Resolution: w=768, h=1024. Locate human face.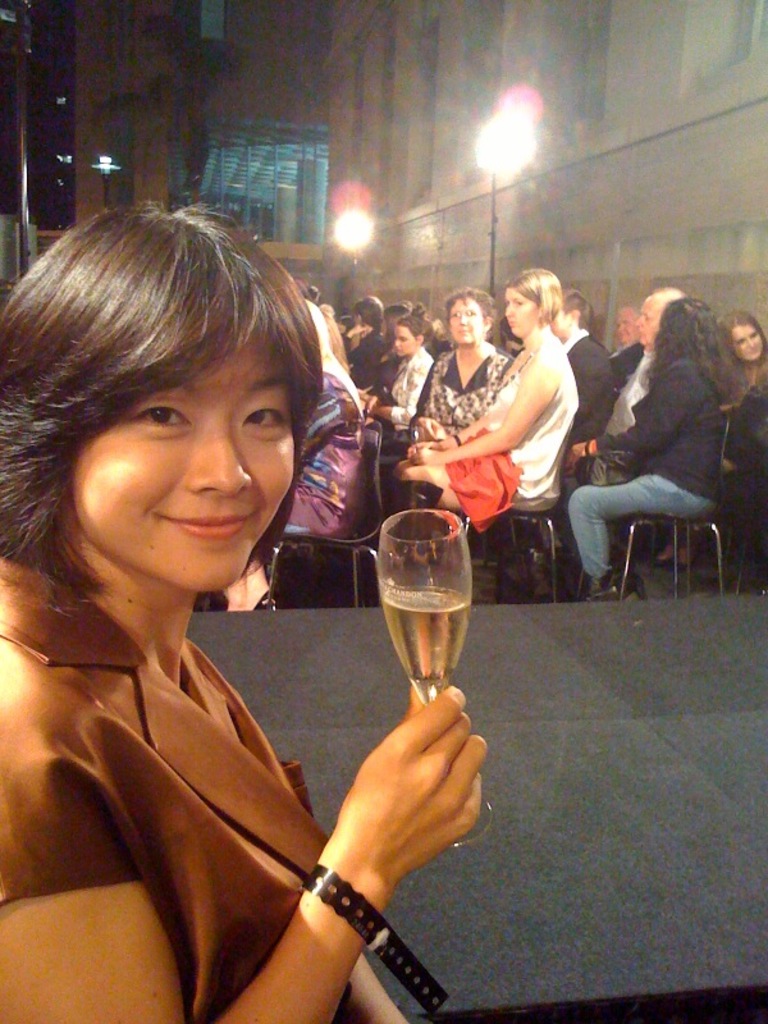
select_region(634, 302, 657, 347).
